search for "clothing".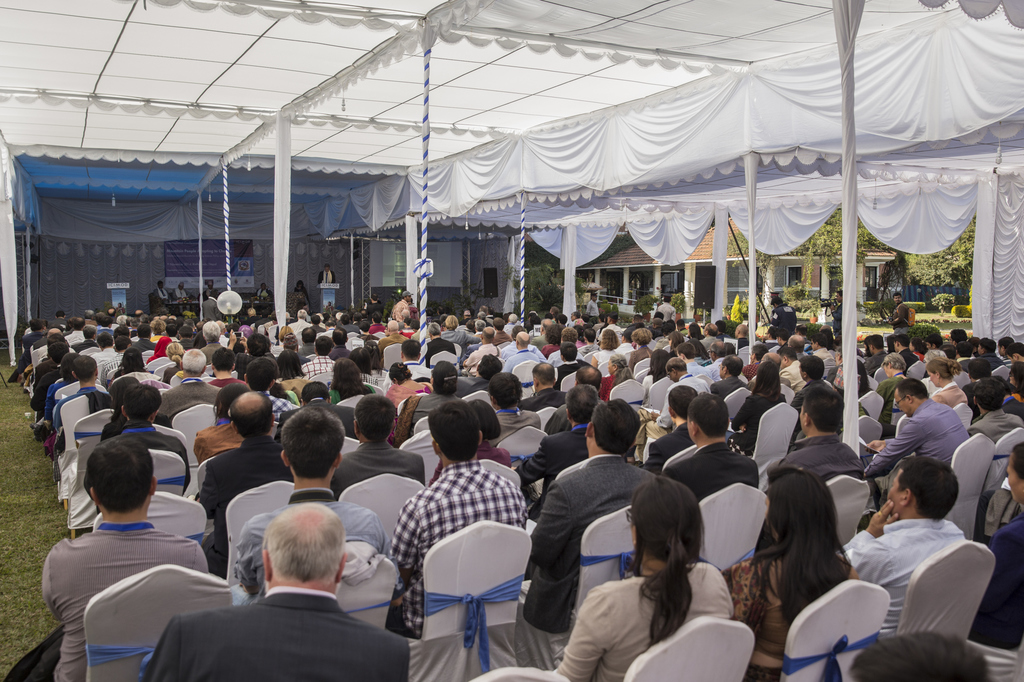
Found at [x1=221, y1=482, x2=404, y2=610].
